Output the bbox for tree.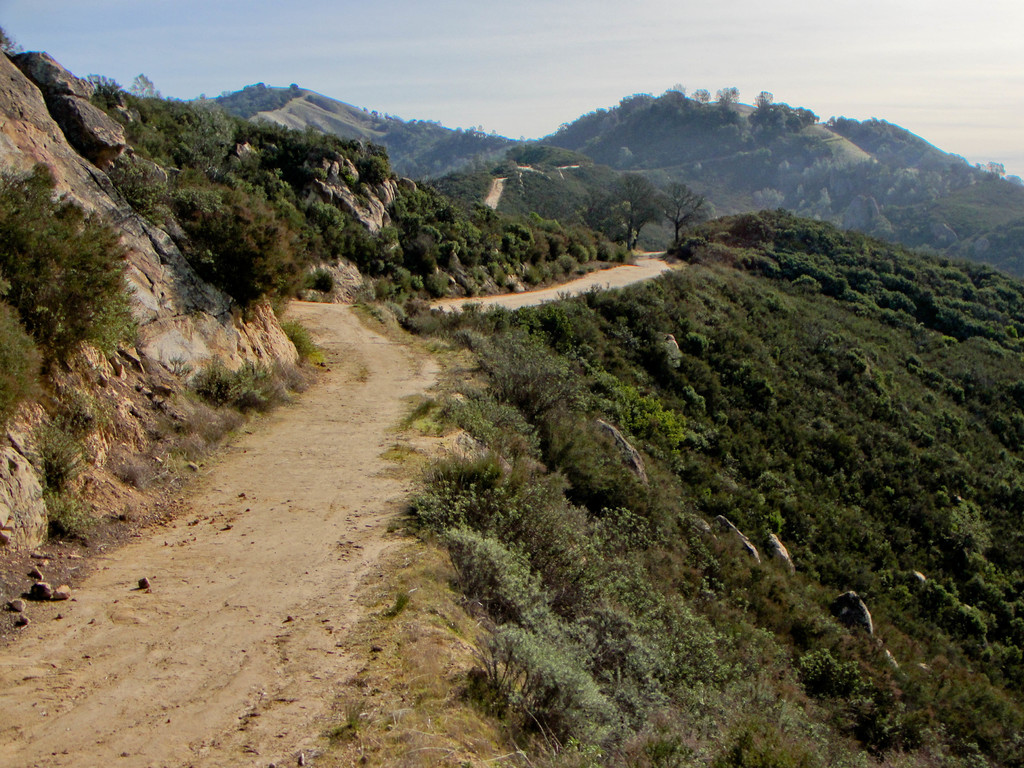
<bbox>571, 182, 611, 234</bbox>.
